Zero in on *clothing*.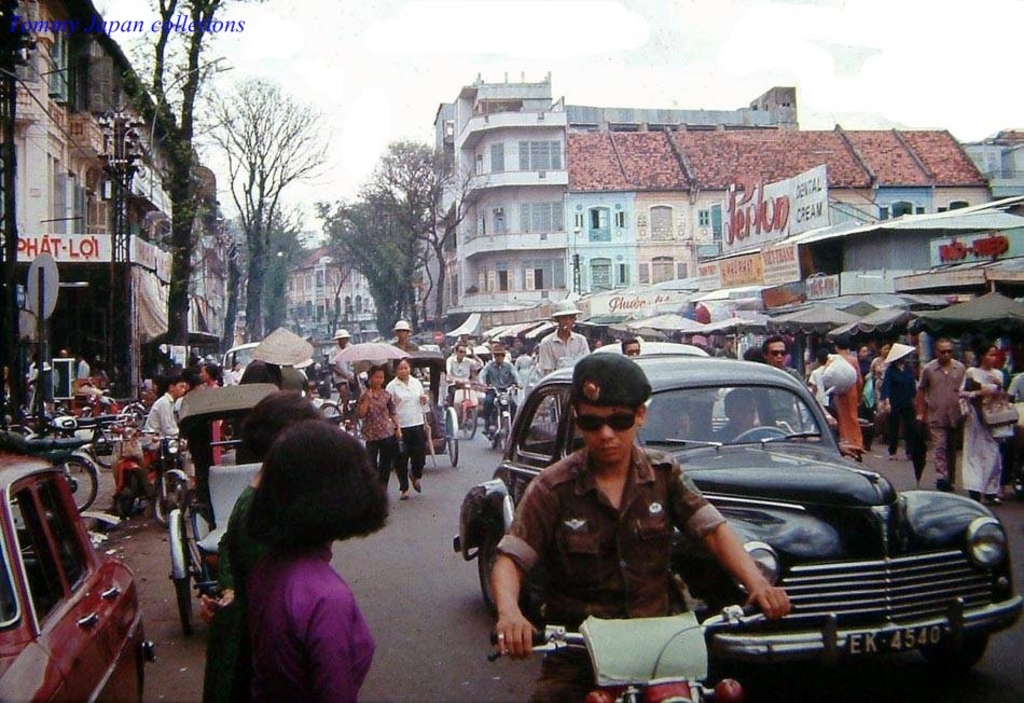
Zeroed in: 499, 450, 719, 702.
